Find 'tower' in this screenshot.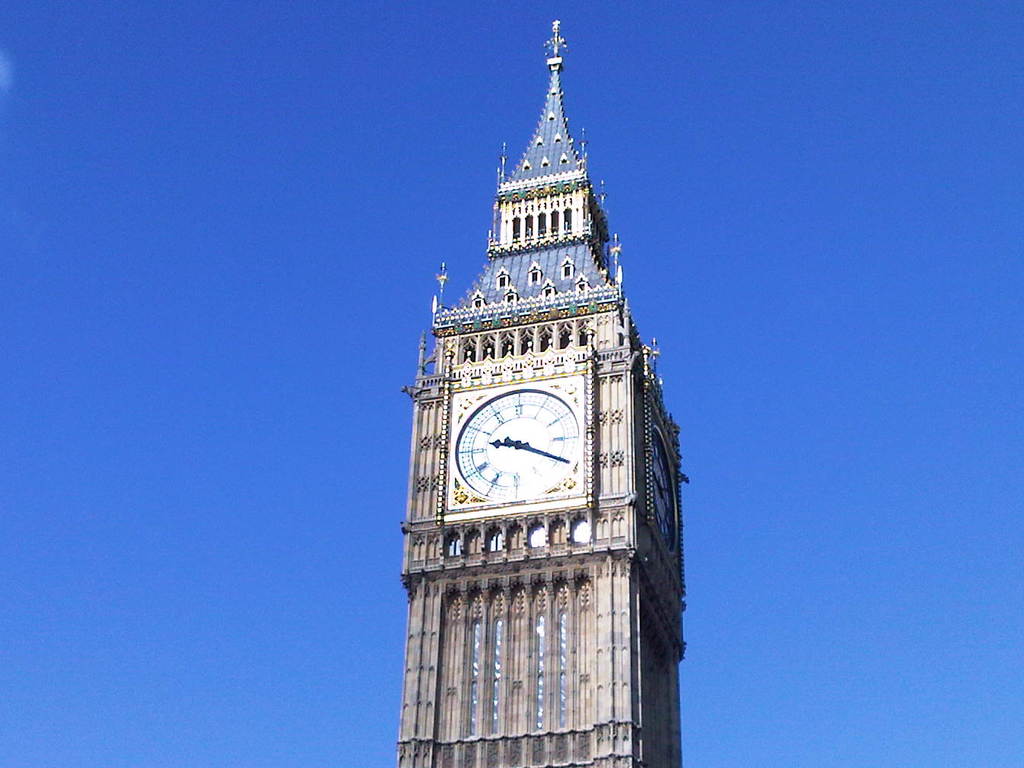
The bounding box for 'tower' is (left=379, top=9, right=709, bottom=756).
